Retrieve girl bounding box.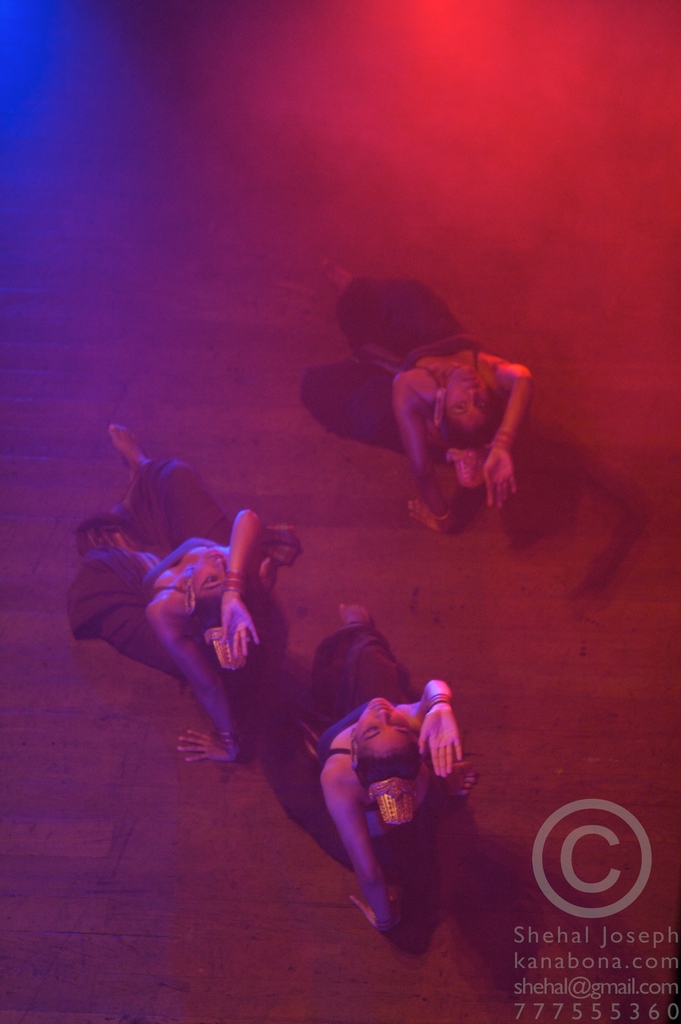
Bounding box: [left=323, top=259, right=540, bottom=545].
